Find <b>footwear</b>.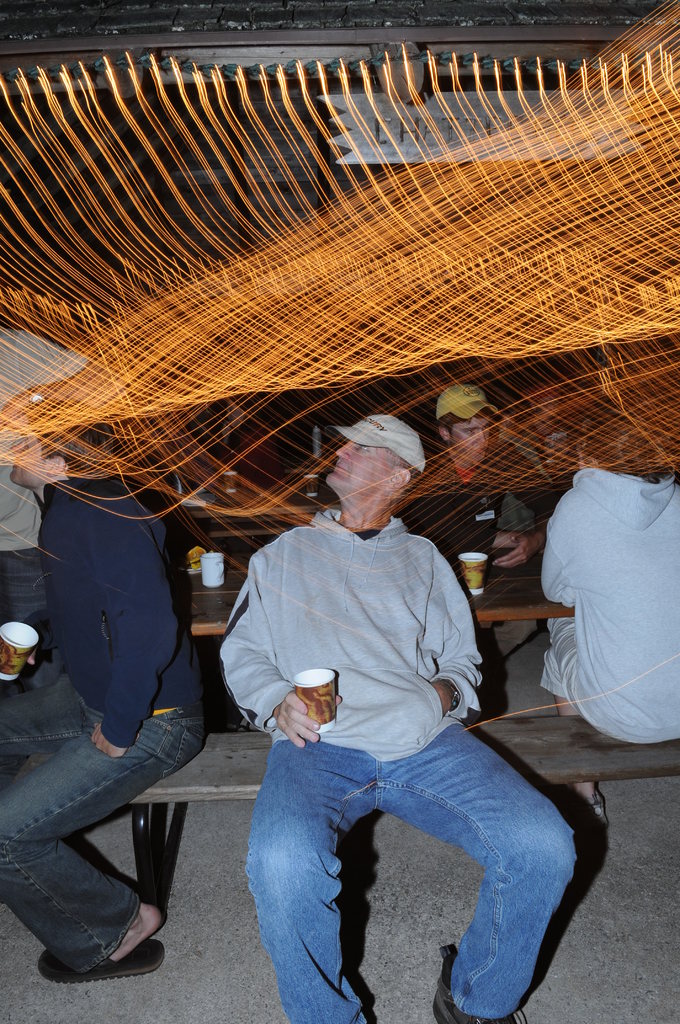
box=[424, 941, 527, 1023].
